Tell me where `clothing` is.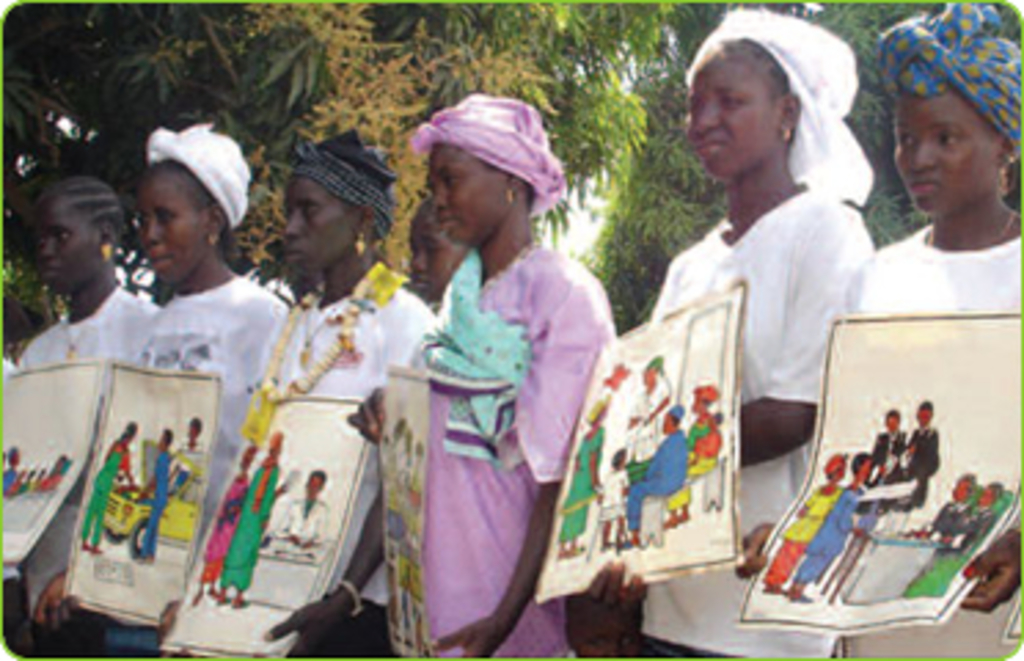
`clothing` is at [left=140, top=441, right=173, bottom=556].
